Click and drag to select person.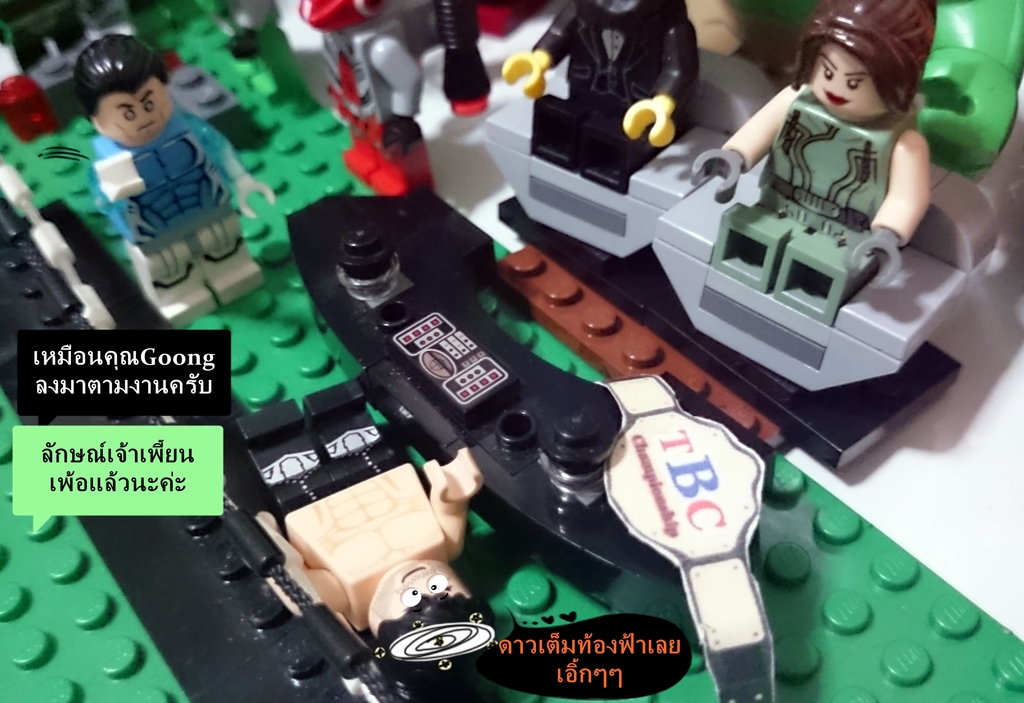
Selection: [227, 371, 502, 690].
